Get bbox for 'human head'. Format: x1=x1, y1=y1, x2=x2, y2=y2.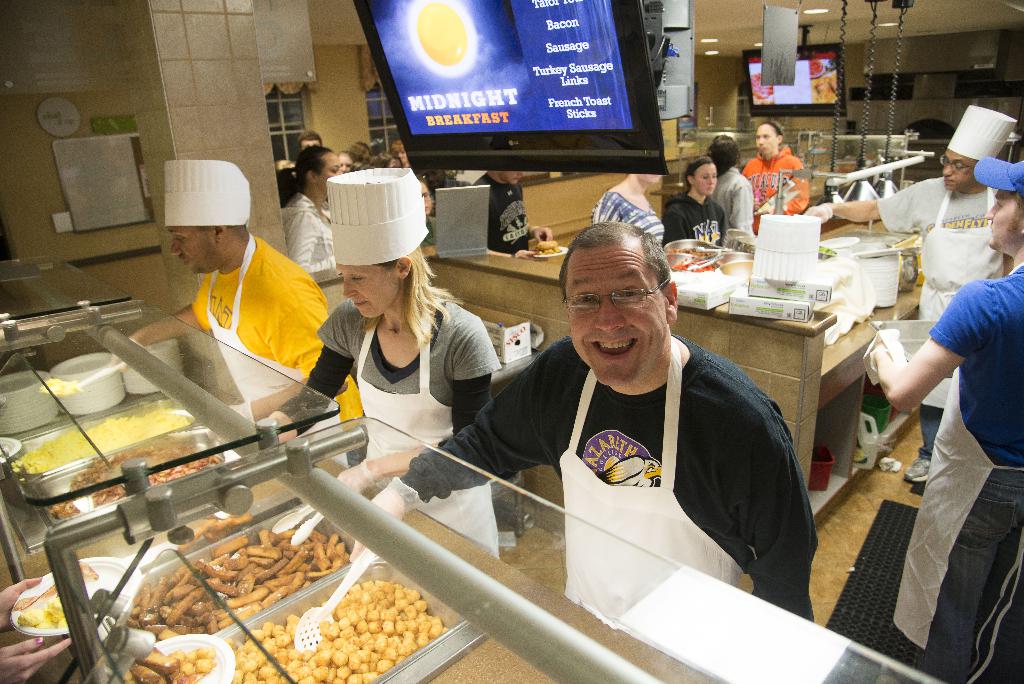
x1=971, y1=158, x2=1023, y2=251.
